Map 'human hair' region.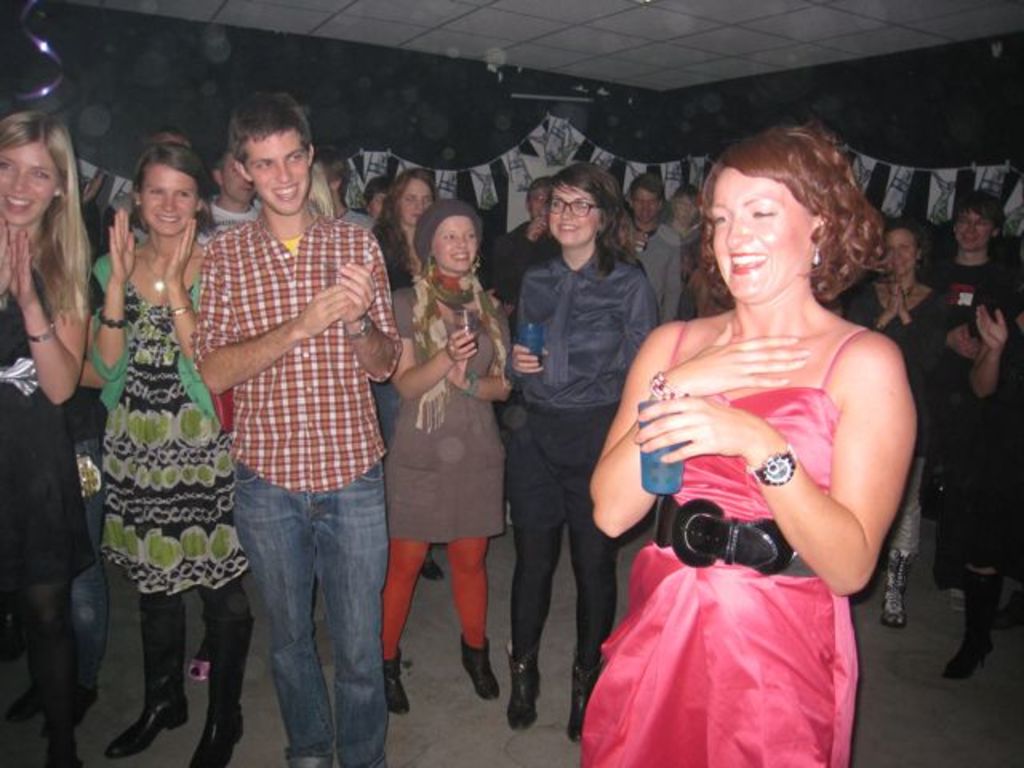
Mapped to 696, 122, 877, 315.
